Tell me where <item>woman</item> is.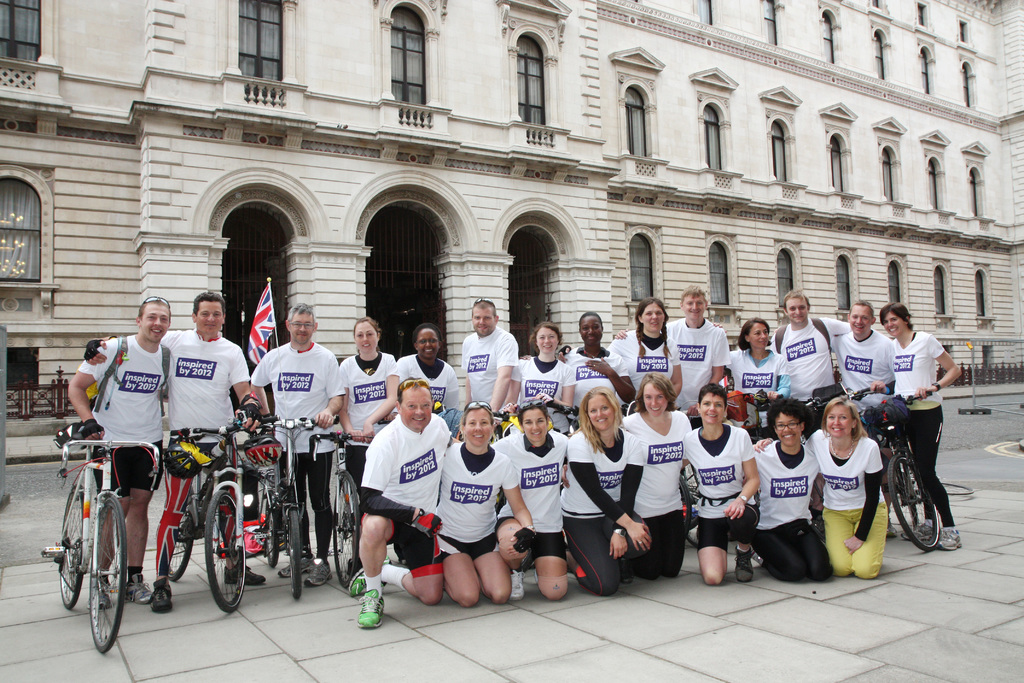
<item>woman</item> is at crop(340, 320, 399, 506).
